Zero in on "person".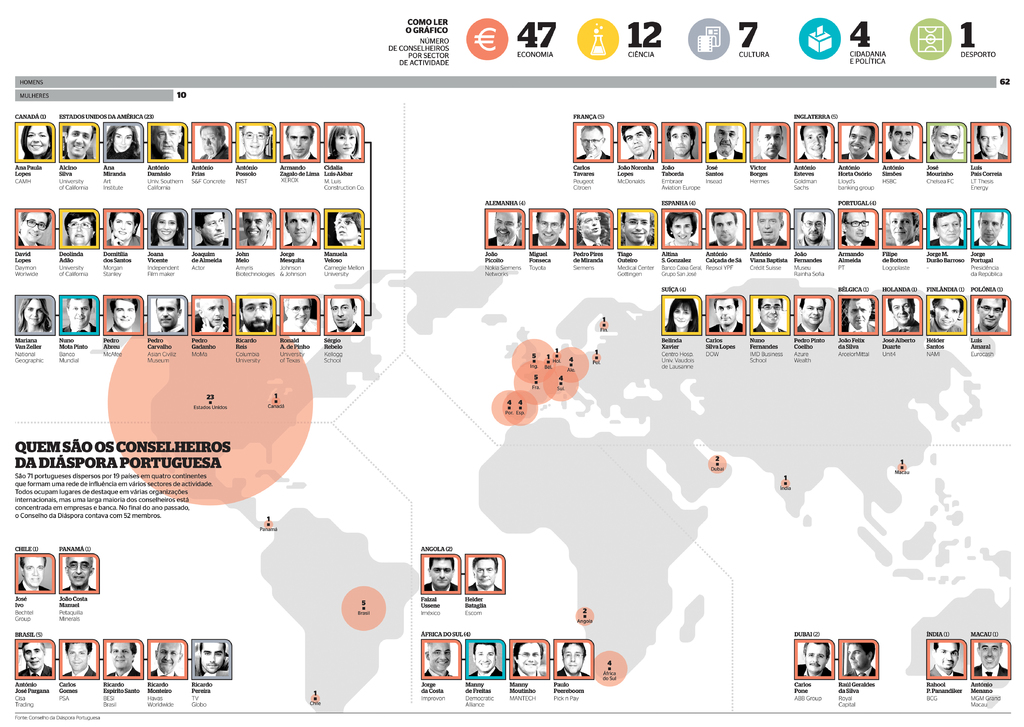
Zeroed in: region(60, 297, 96, 333).
